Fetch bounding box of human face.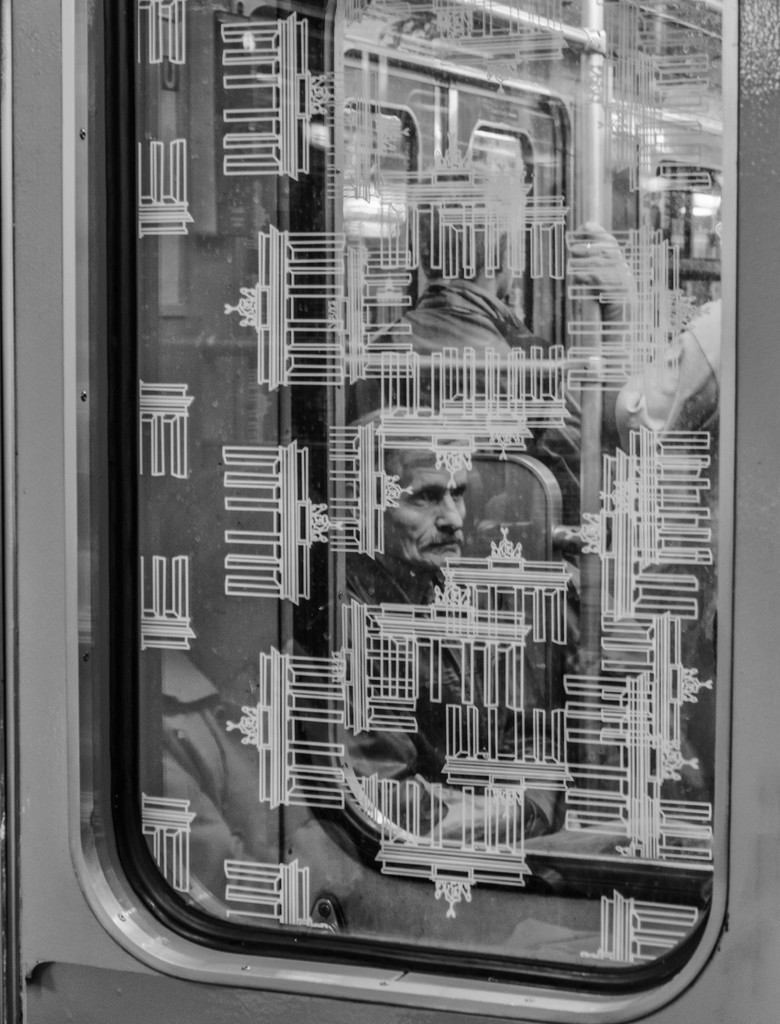
Bbox: bbox=(388, 459, 475, 560).
